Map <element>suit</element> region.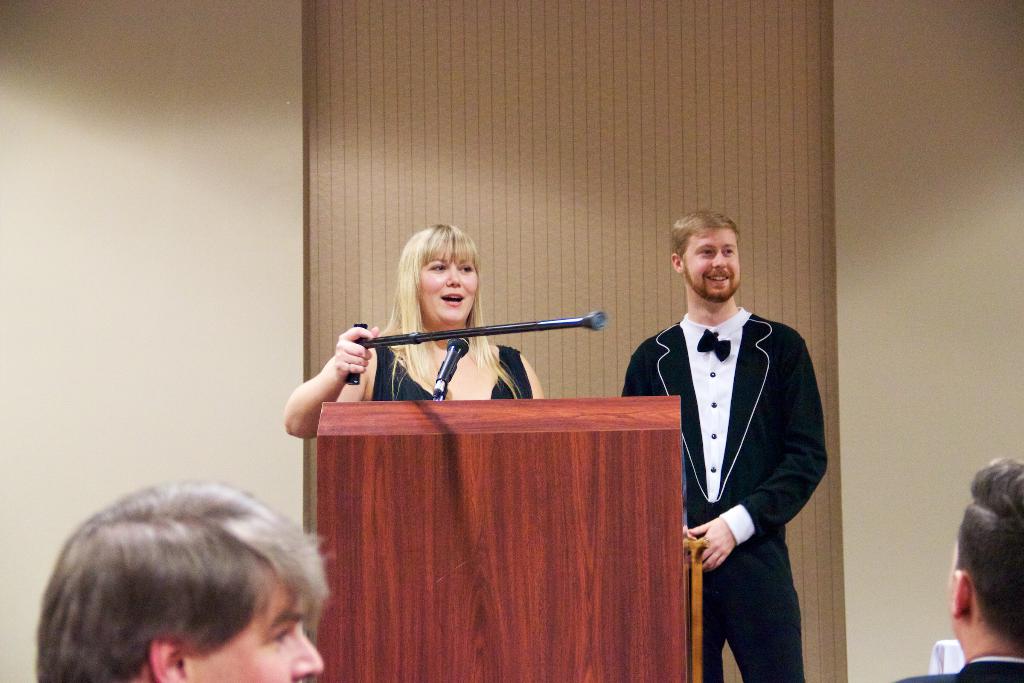
Mapped to x1=633, y1=253, x2=828, y2=673.
